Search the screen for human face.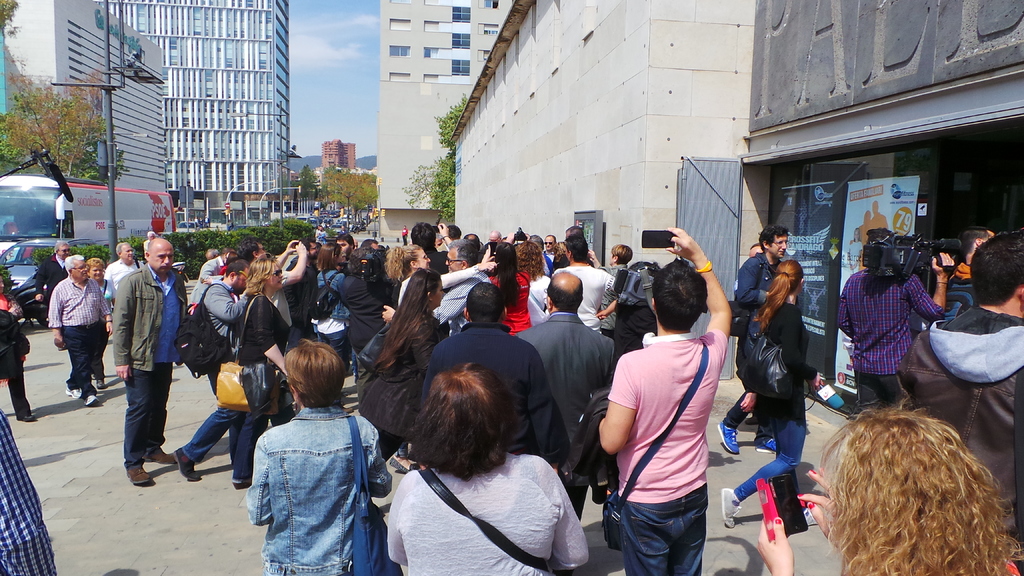
Found at <region>71, 258, 87, 280</region>.
